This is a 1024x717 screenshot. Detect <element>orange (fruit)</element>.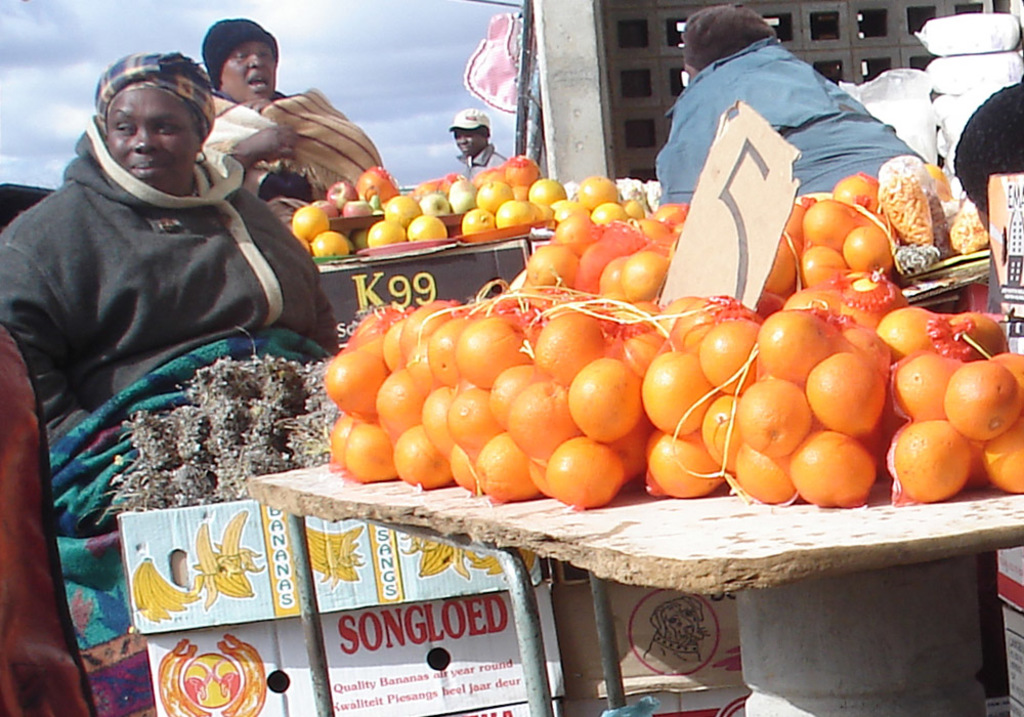
Rect(811, 369, 886, 425).
